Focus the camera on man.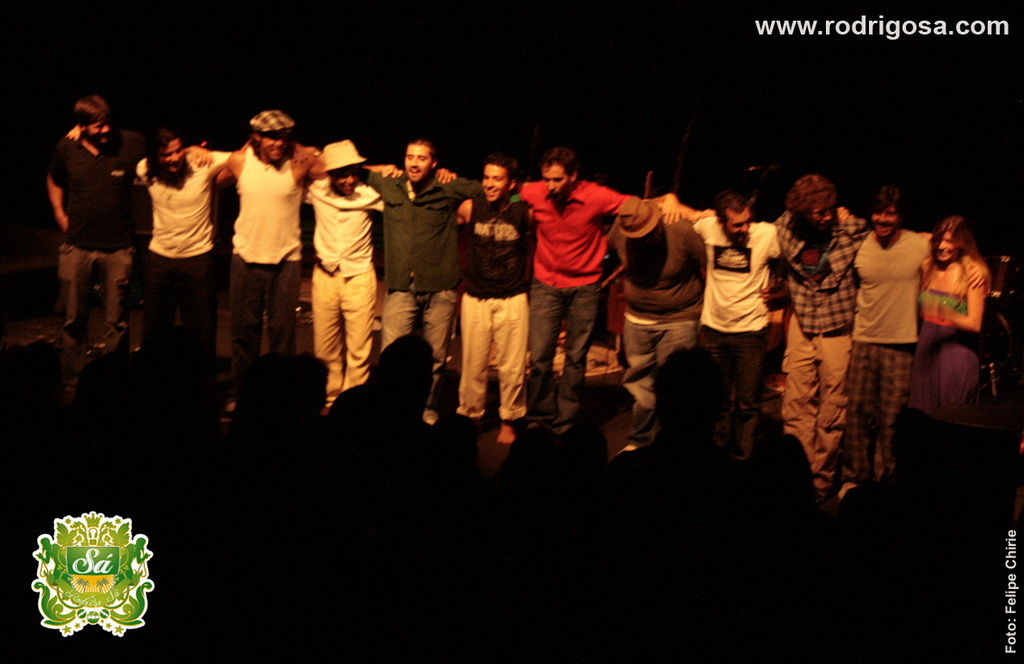
Focus region: {"left": 604, "top": 202, "right": 706, "bottom": 397}.
